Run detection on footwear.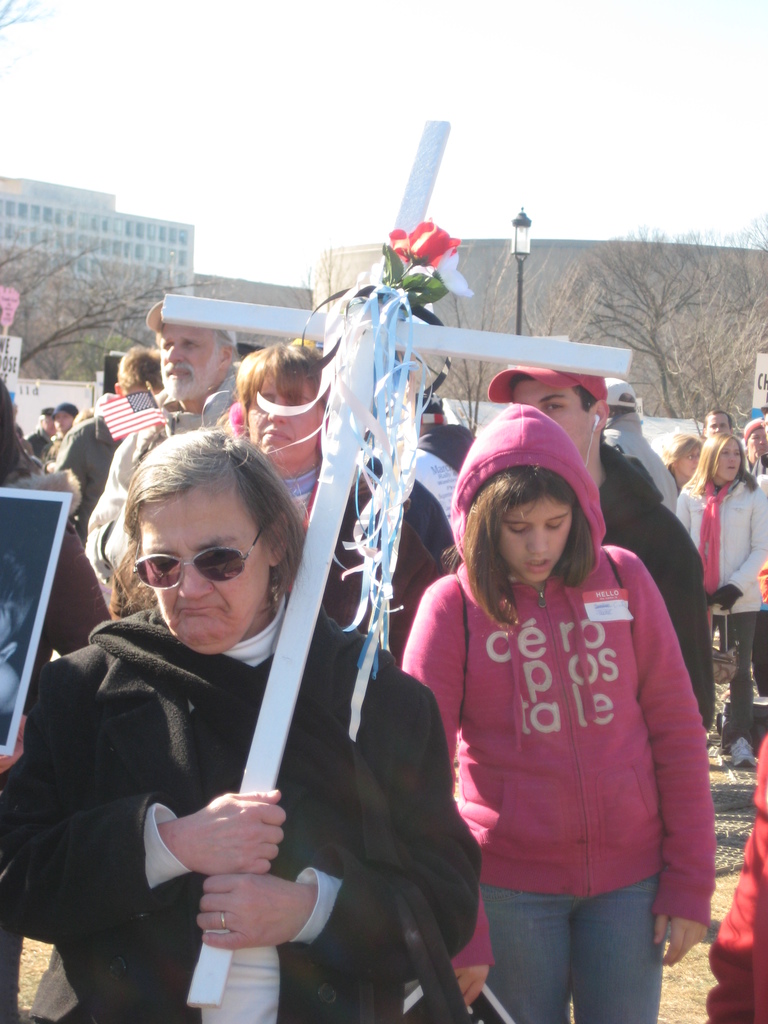
Result: (x1=726, y1=735, x2=764, y2=775).
